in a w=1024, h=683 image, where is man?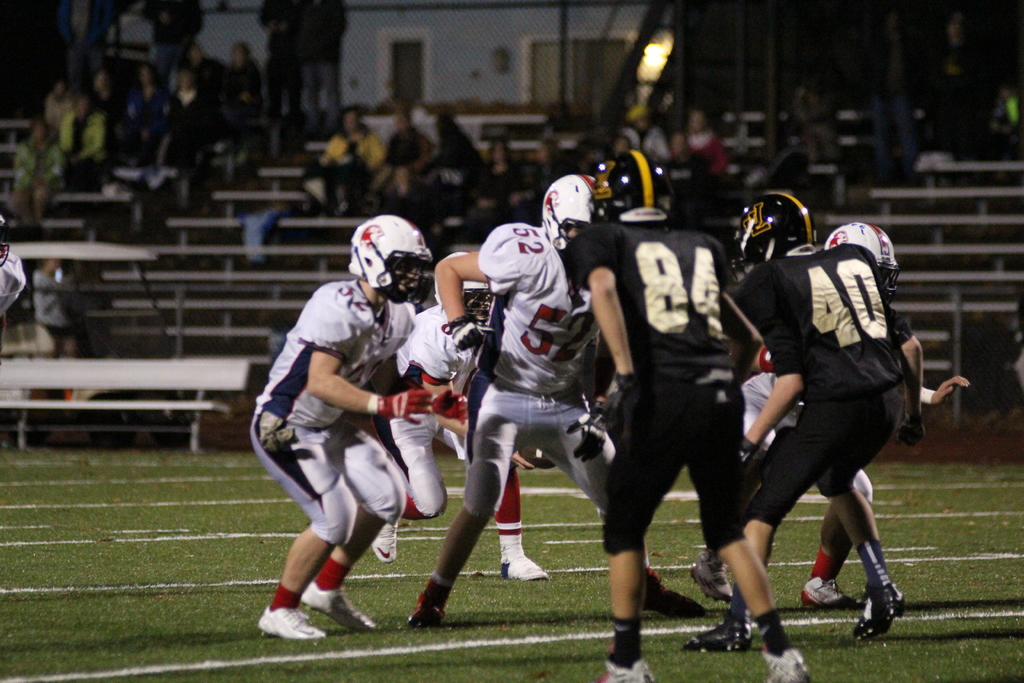
(left=574, top=144, right=812, bottom=682).
